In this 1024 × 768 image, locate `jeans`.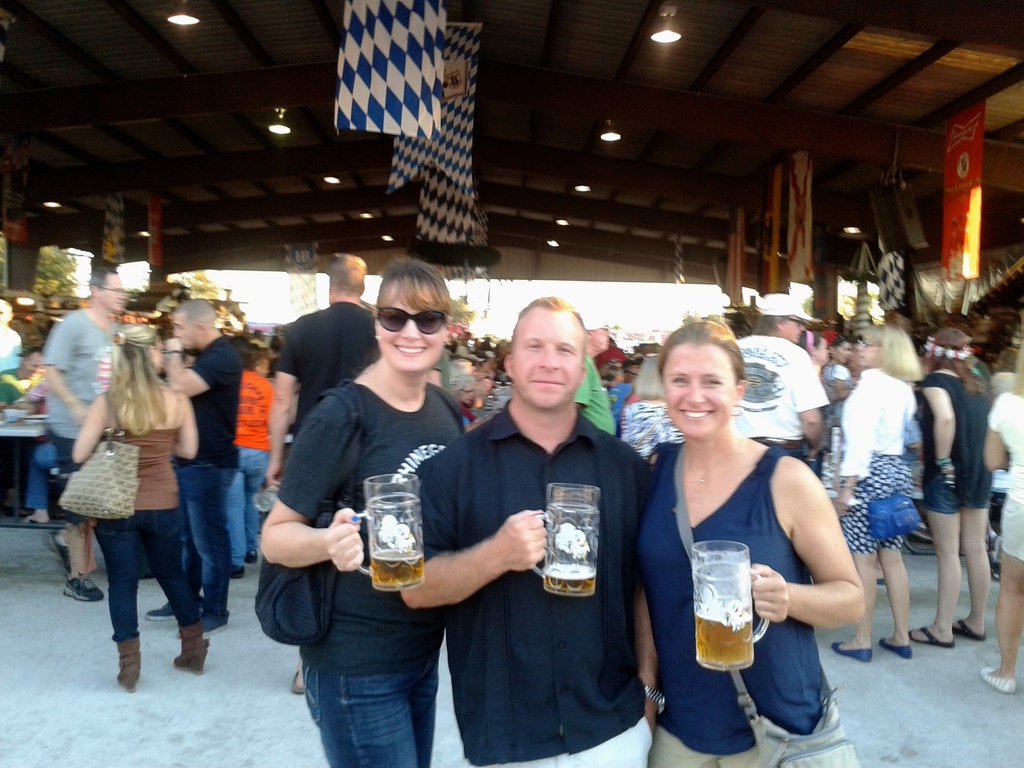
Bounding box: pyautogui.locateOnScreen(173, 460, 237, 620).
